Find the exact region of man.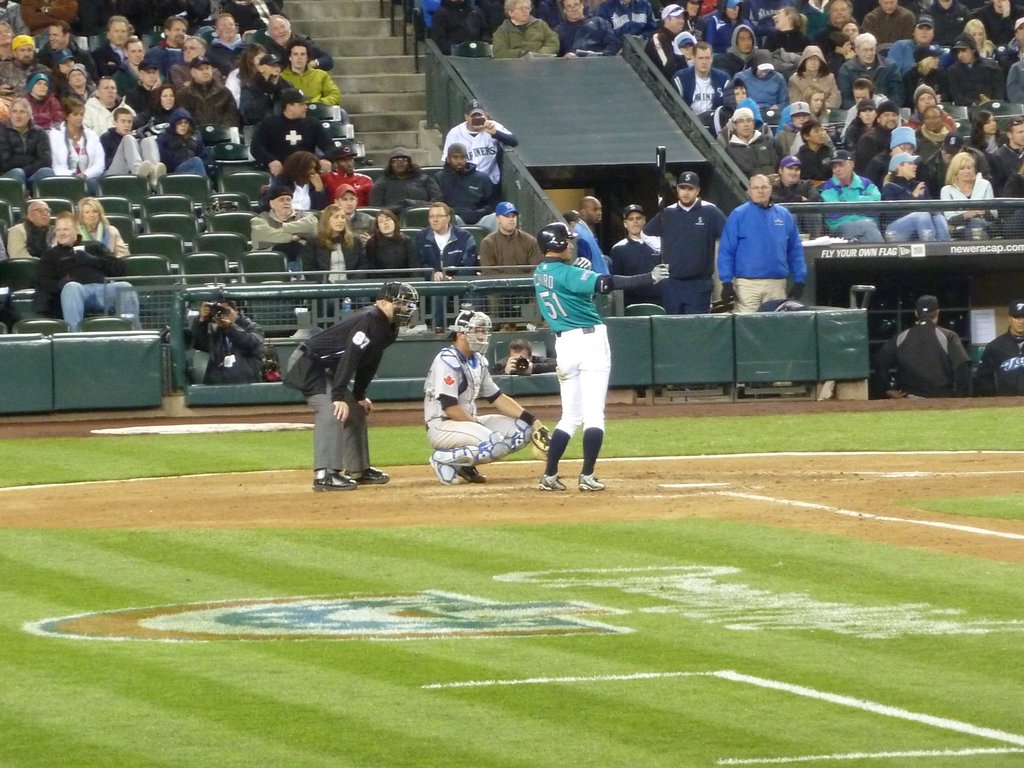
Exact region: (984, 301, 1023, 396).
